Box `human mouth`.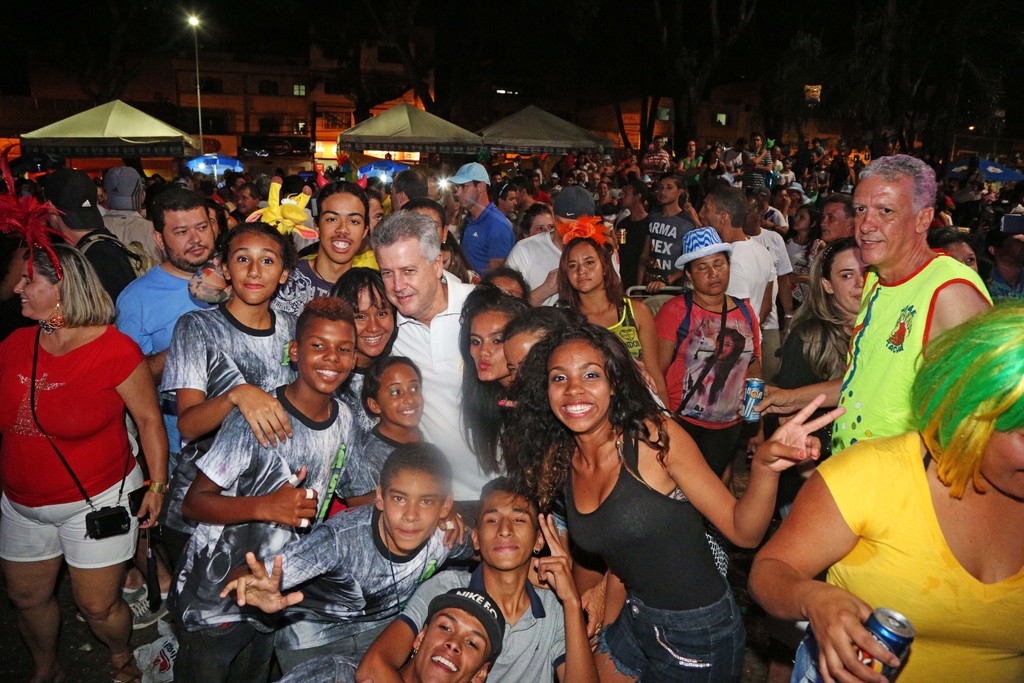
858:239:878:248.
